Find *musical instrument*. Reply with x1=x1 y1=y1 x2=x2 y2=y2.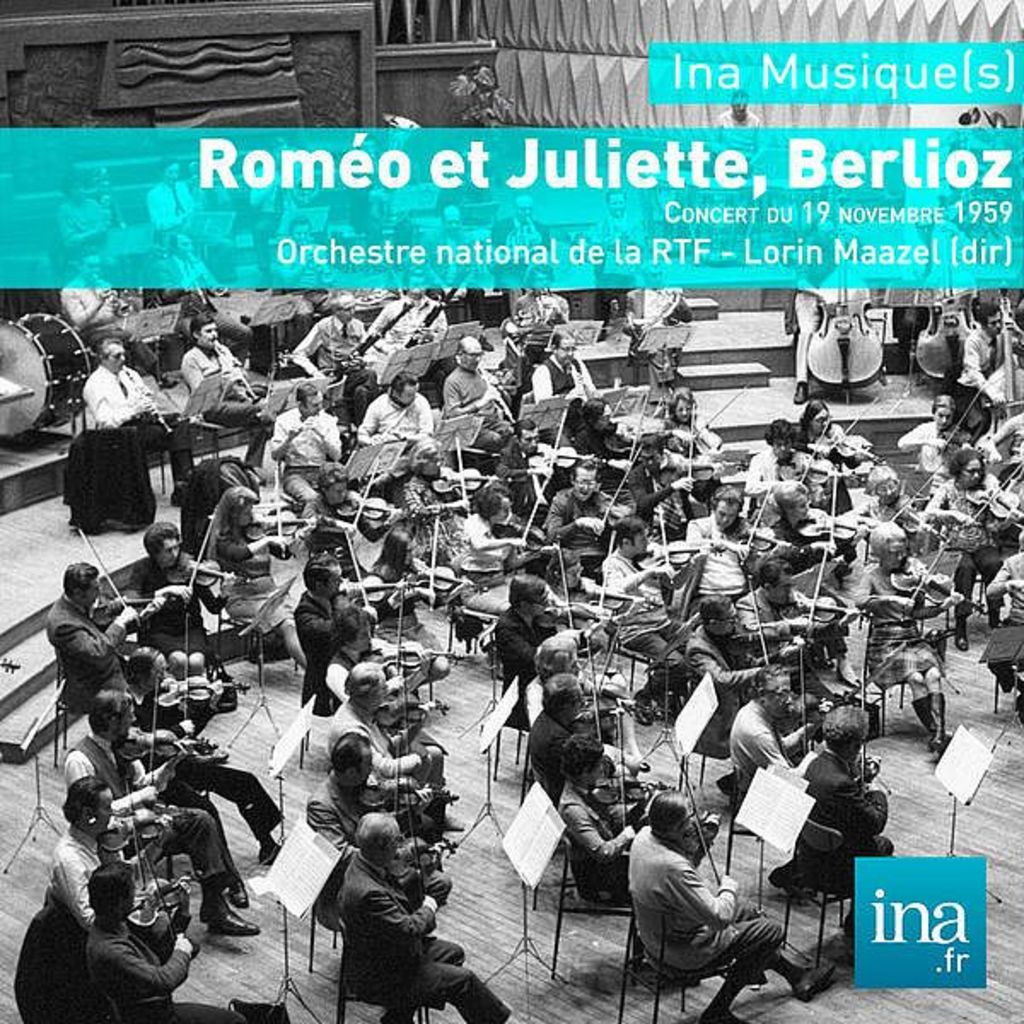
x1=905 y1=212 x2=997 y2=384.
